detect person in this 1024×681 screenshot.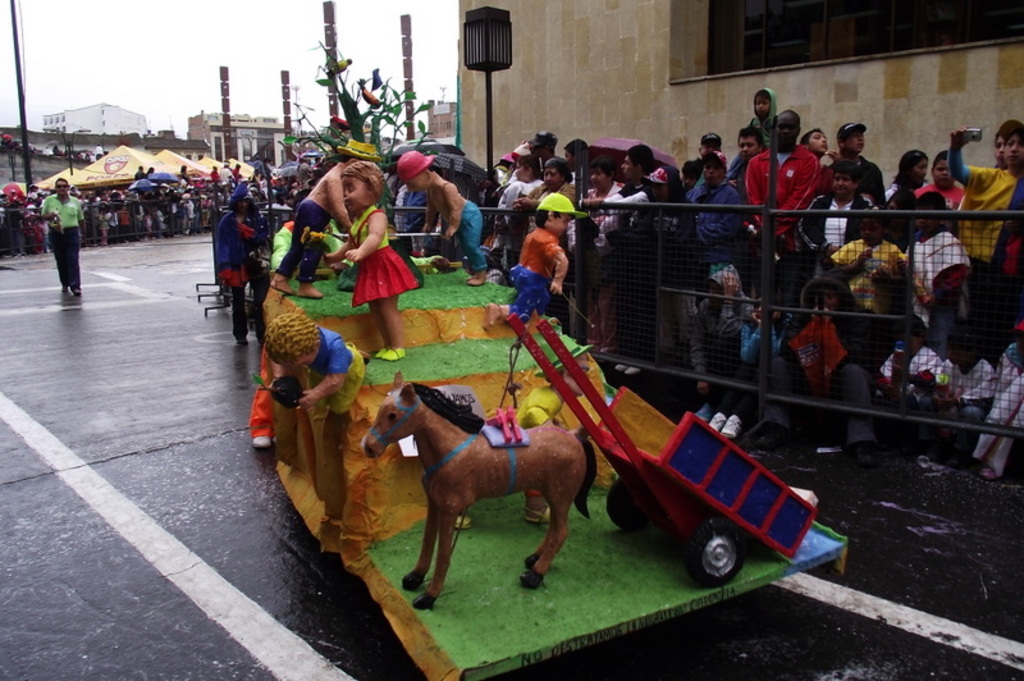
Detection: BBox(325, 159, 420, 361).
